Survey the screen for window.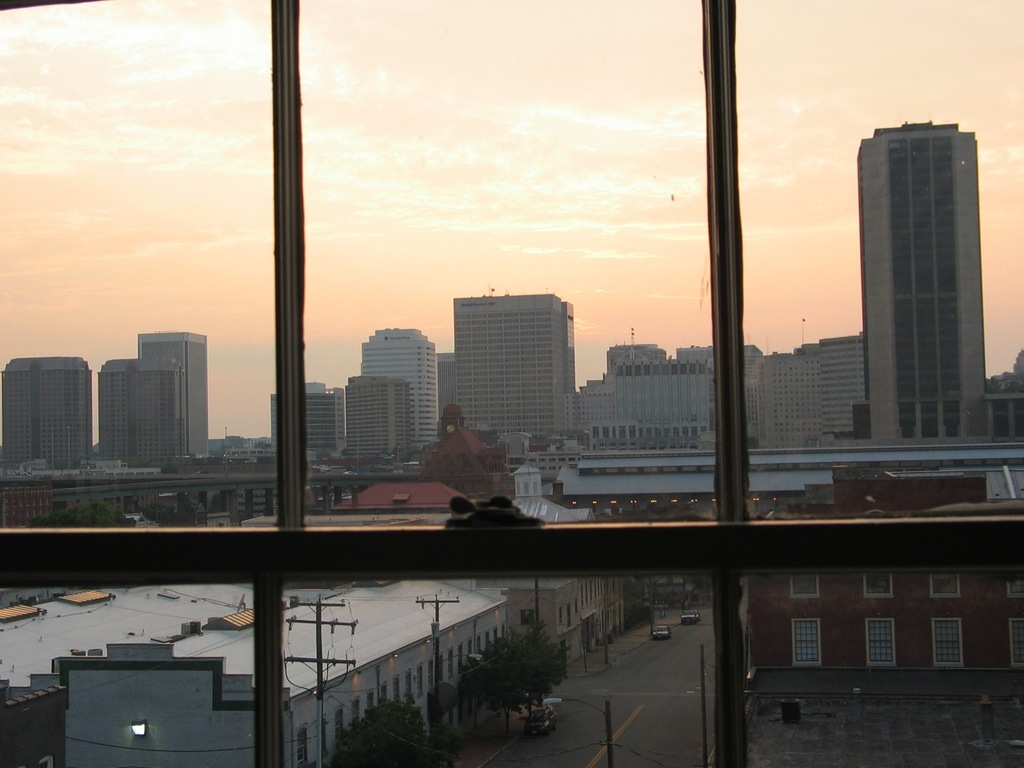
Survey found: [495, 626, 501, 645].
